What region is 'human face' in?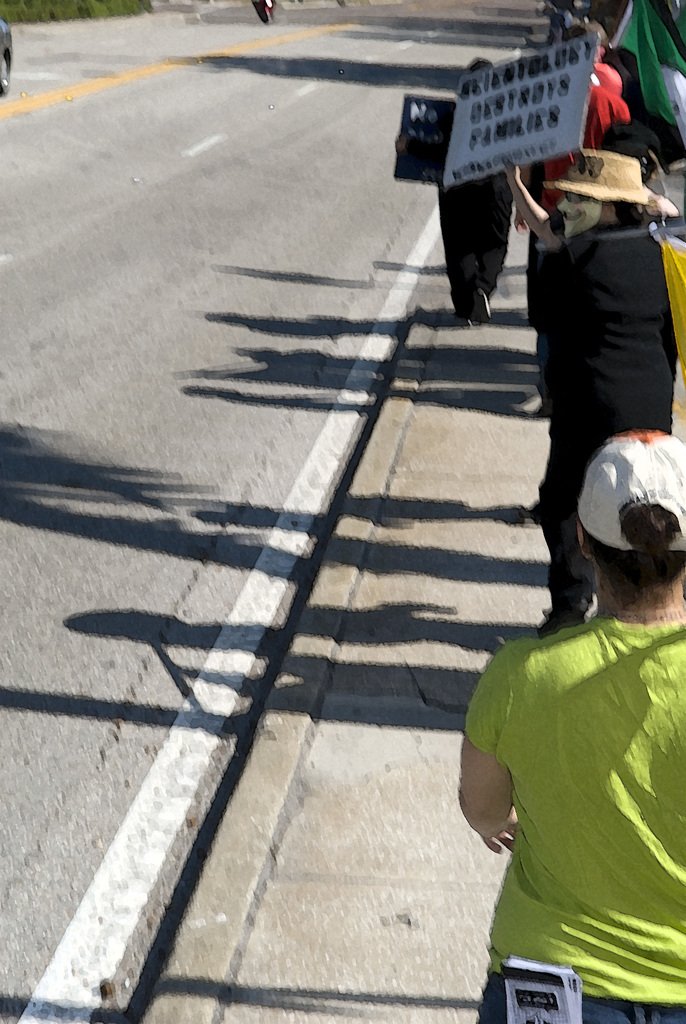
box(554, 193, 608, 242).
